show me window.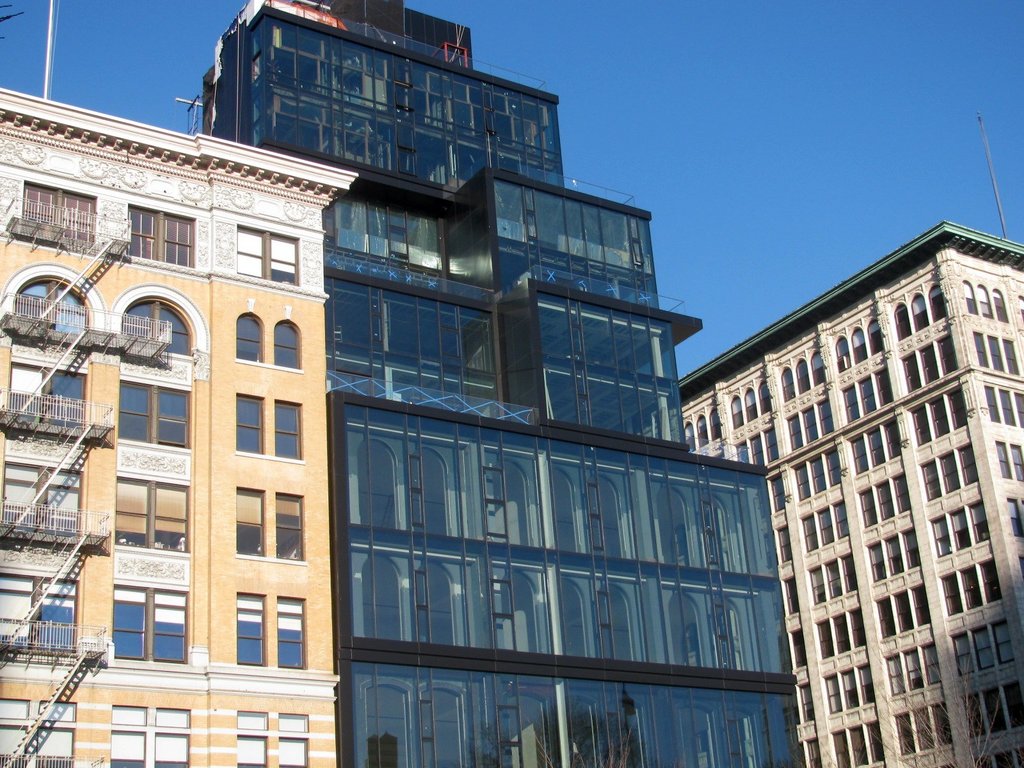
window is here: [x1=12, y1=274, x2=92, y2=351].
